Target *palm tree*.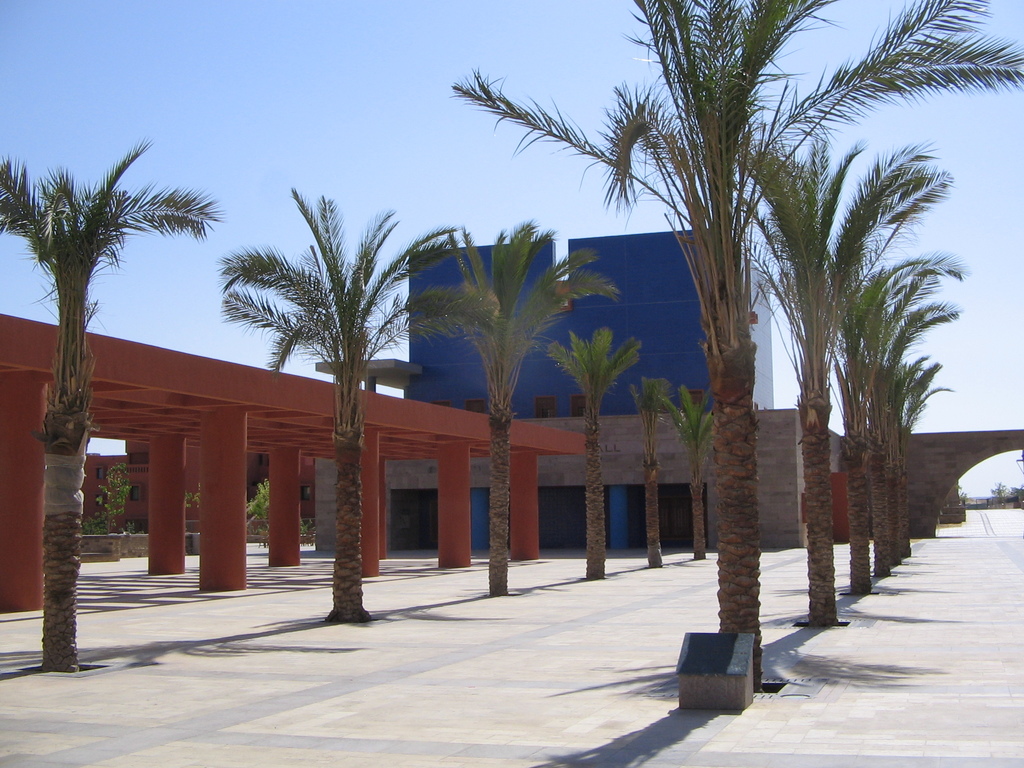
Target region: {"left": 654, "top": 379, "right": 714, "bottom": 605}.
